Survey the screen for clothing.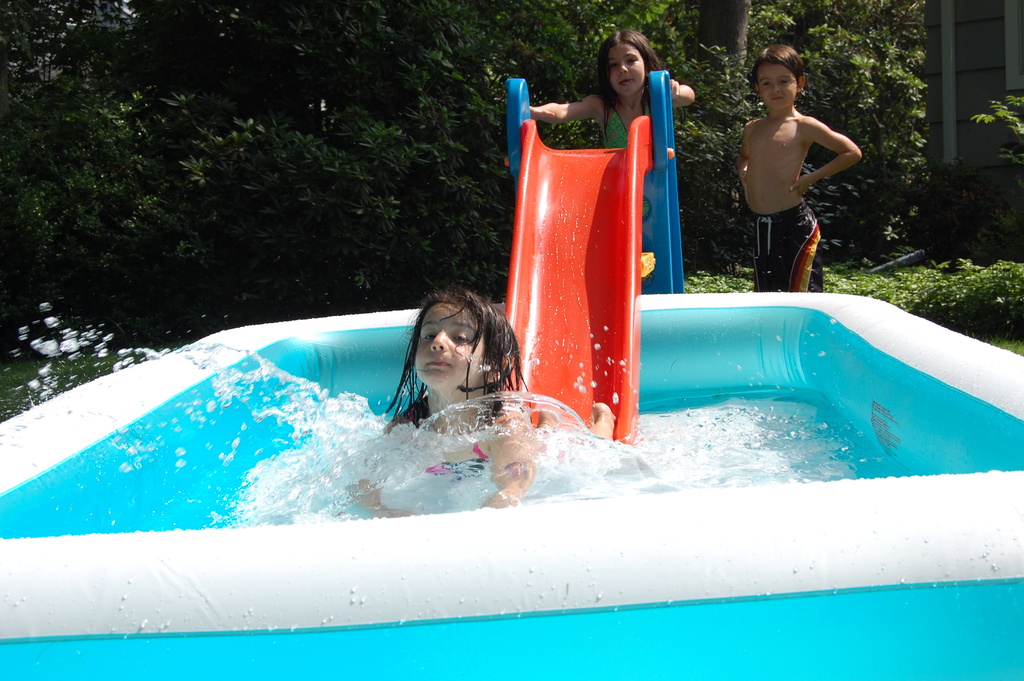
Survey found: [left=424, top=432, right=484, bottom=488].
